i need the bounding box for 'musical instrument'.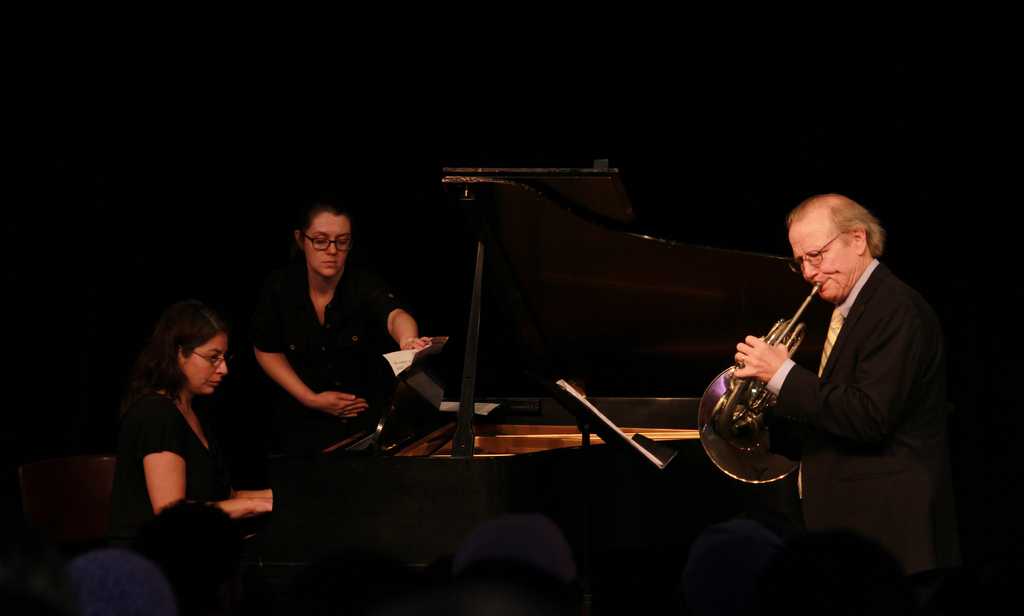
Here it is: x1=696 y1=271 x2=834 y2=484.
